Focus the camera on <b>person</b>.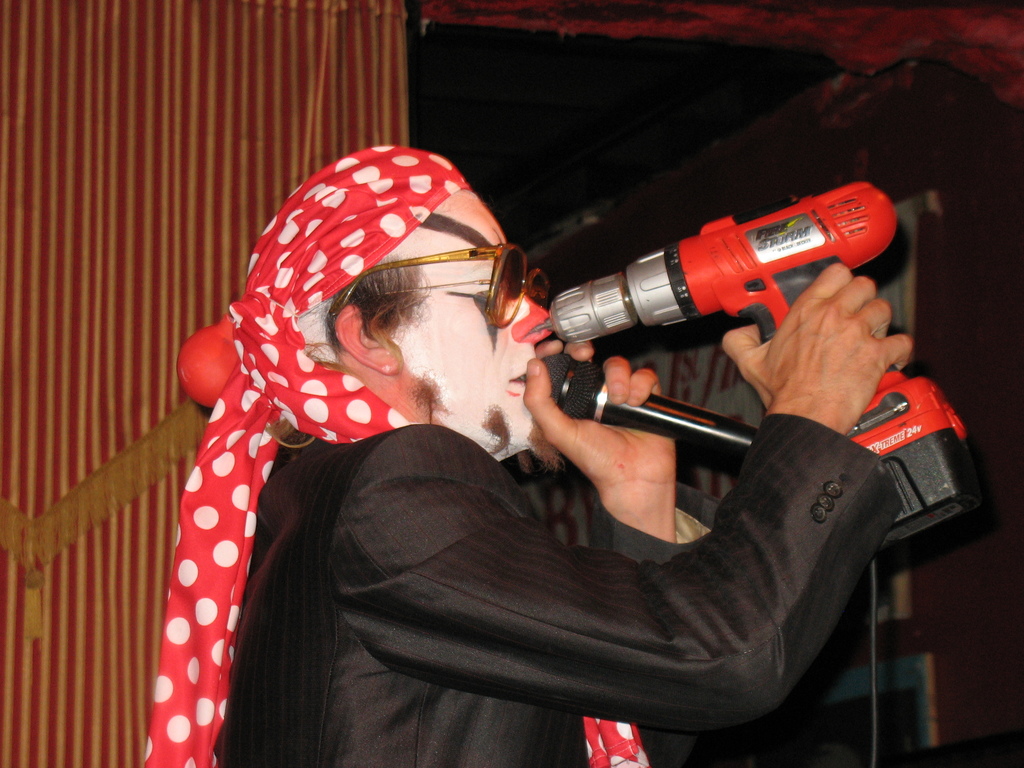
Focus region: left=212, top=110, right=894, bottom=735.
